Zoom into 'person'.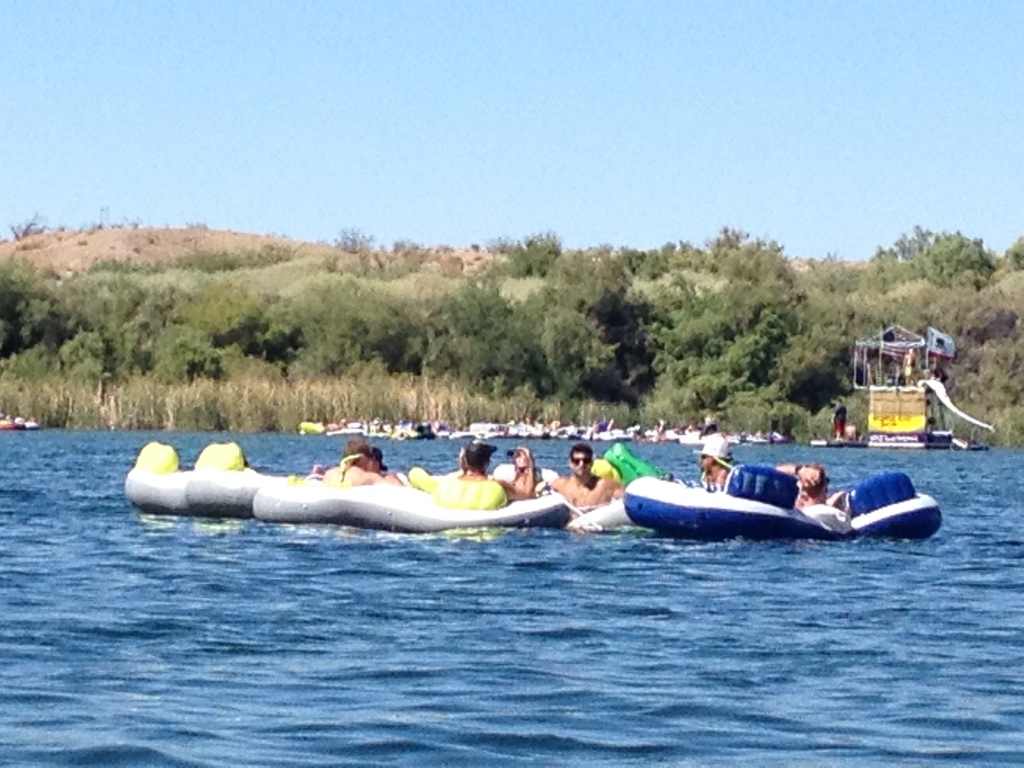
Zoom target: pyautogui.locateOnScreen(794, 463, 860, 516).
